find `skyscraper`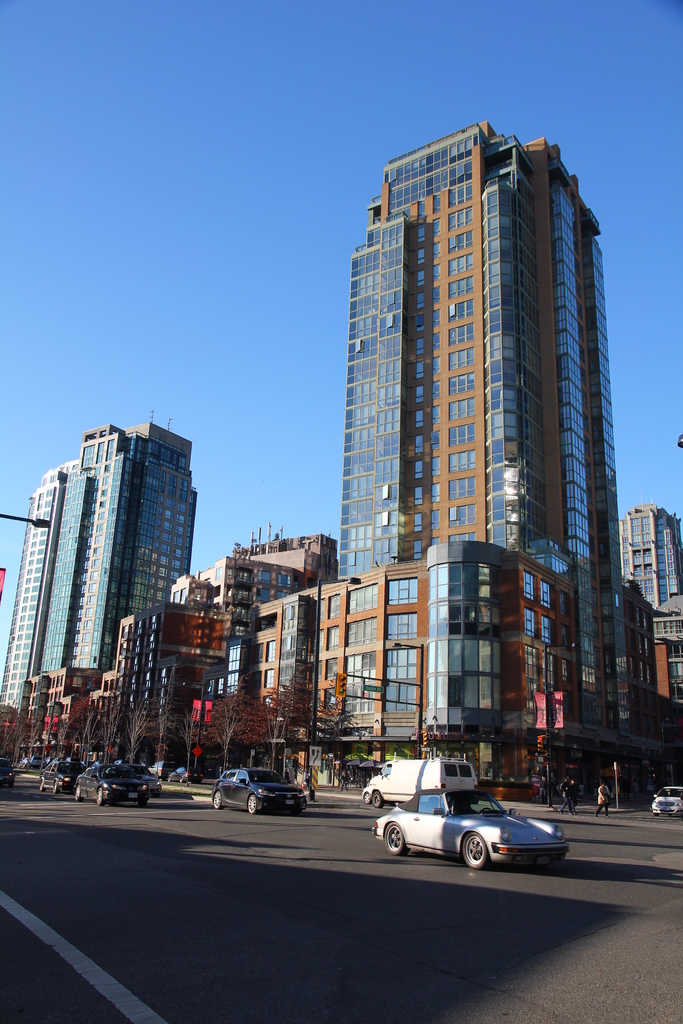
crop(313, 127, 639, 749)
